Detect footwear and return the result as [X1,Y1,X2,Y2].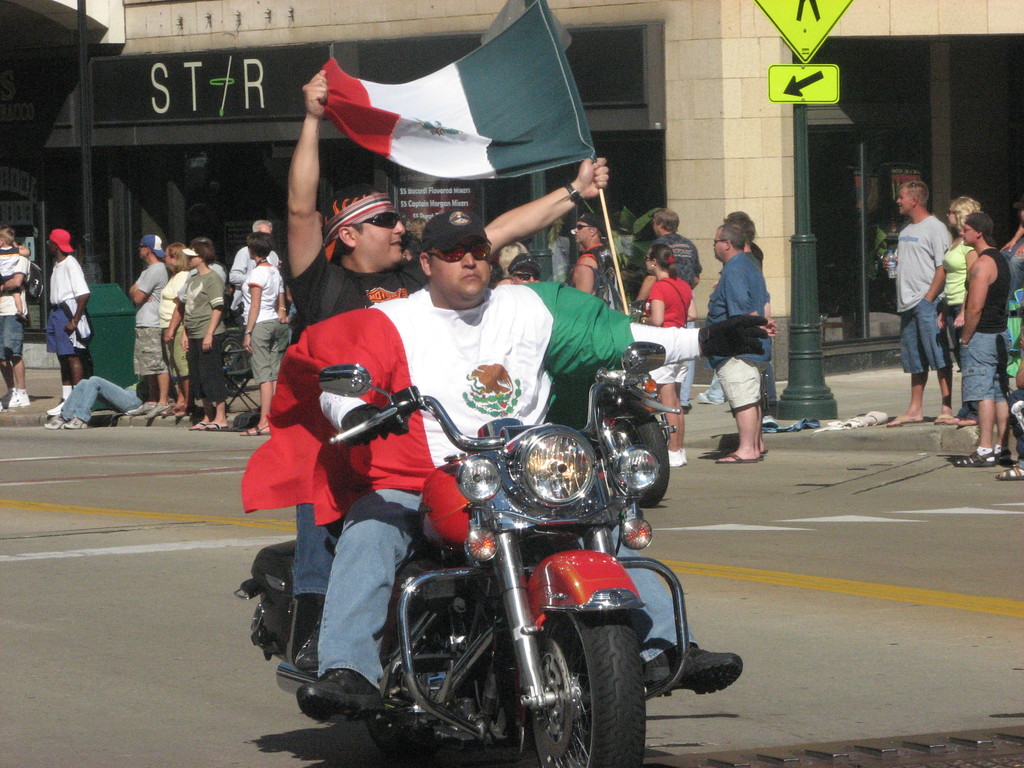
[44,415,63,431].
